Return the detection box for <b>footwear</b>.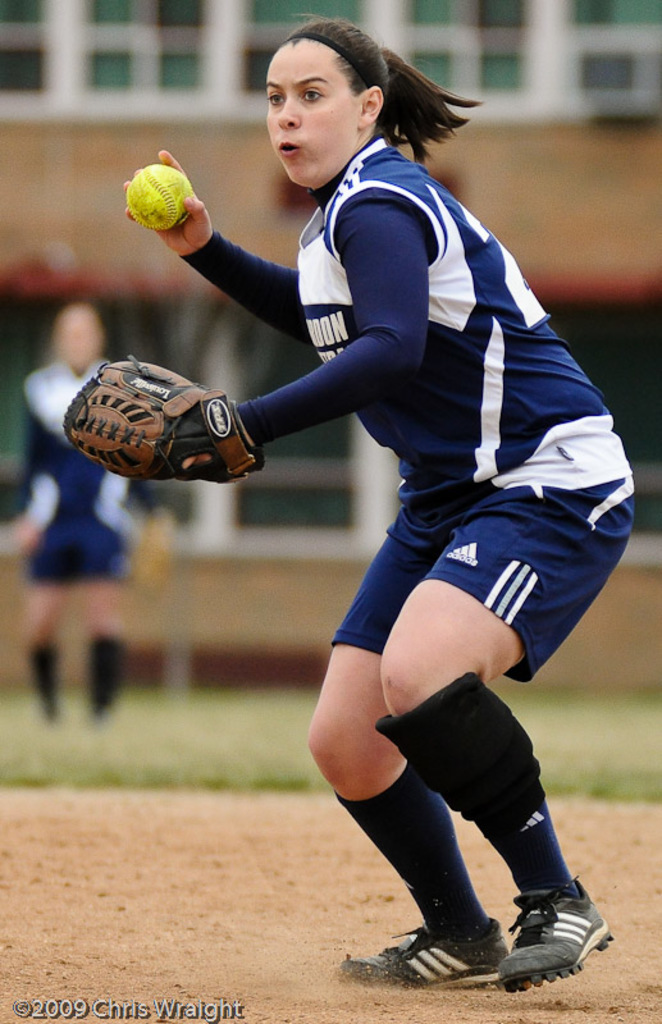
(481,877,603,995).
